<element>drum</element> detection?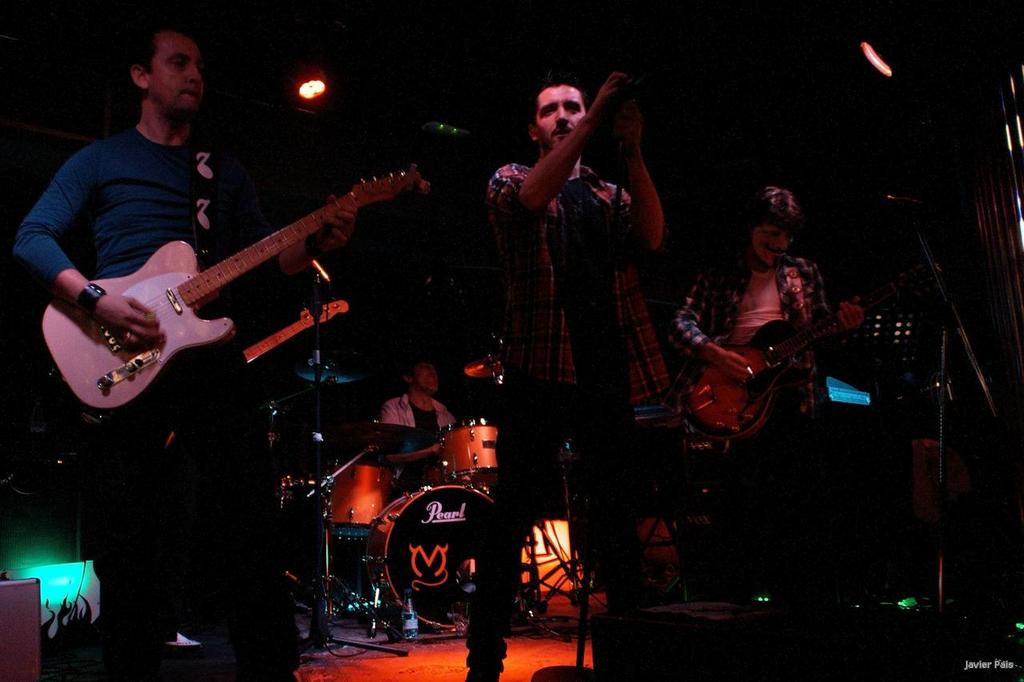
rect(441, 417, 498, 485)
